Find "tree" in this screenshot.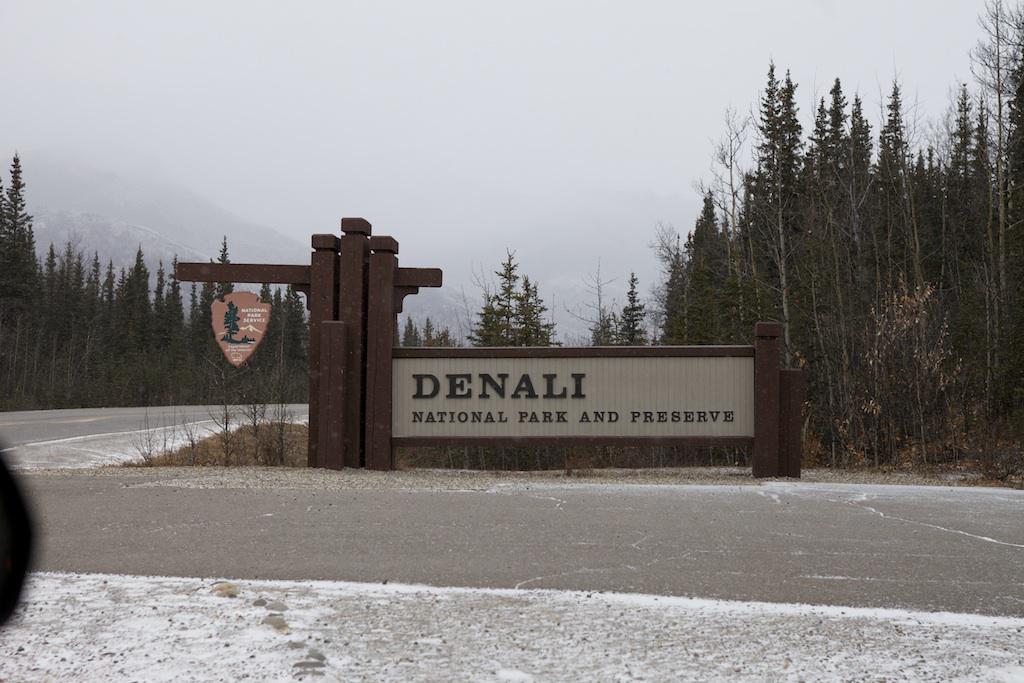
The bounding box for "tree" is region(396, 316, 456, 346).
